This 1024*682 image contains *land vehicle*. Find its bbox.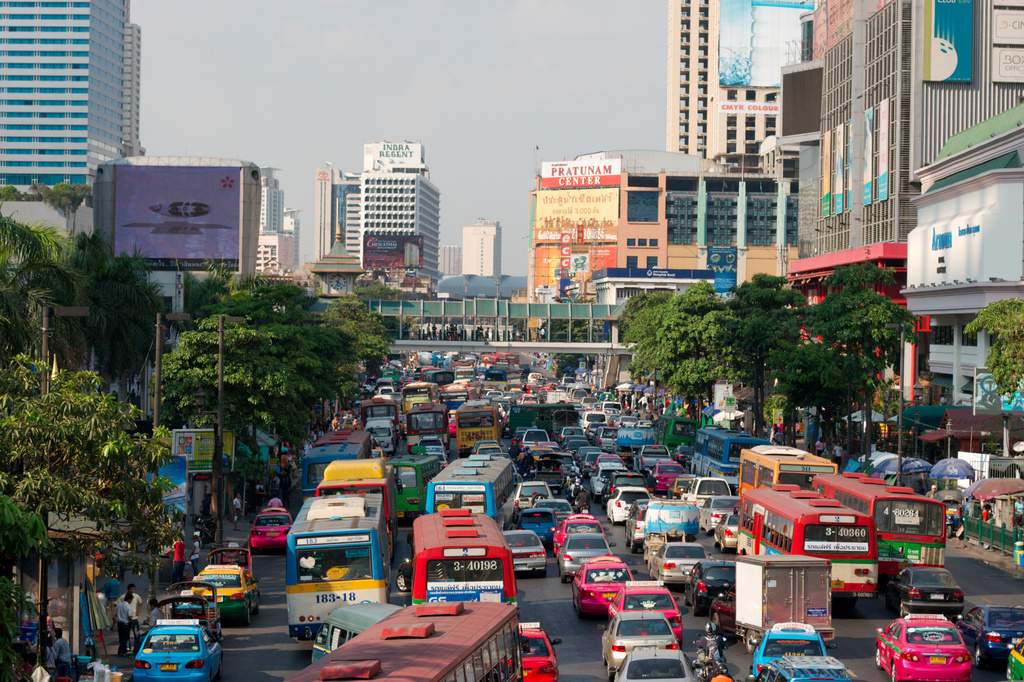
[643,499,698,538].
